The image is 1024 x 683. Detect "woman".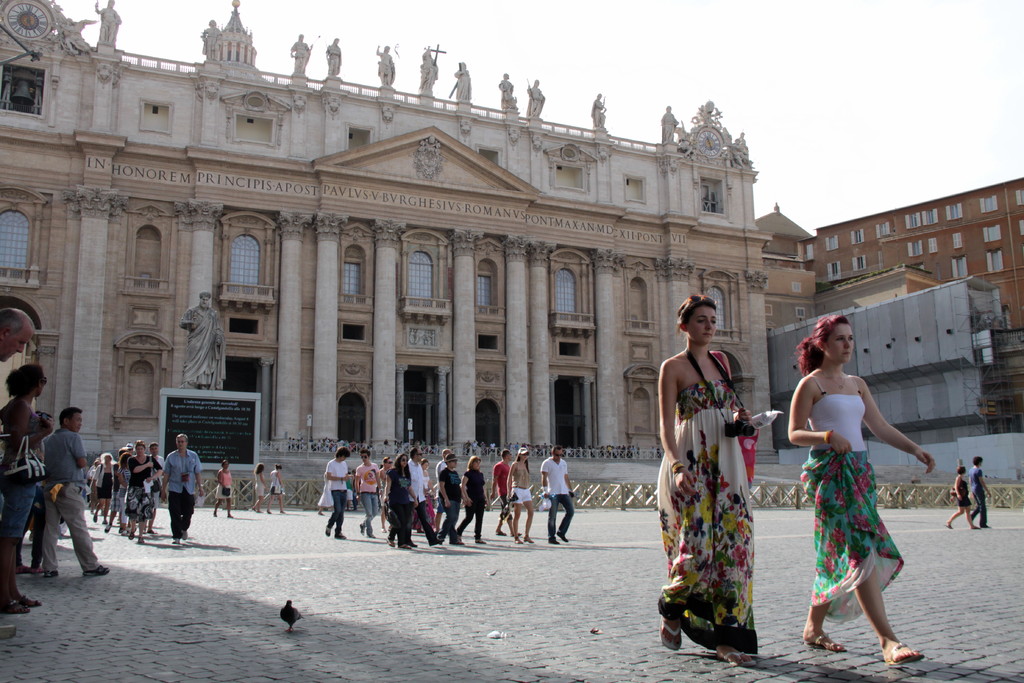
Detection: locate(129, 439, 160, 544).
